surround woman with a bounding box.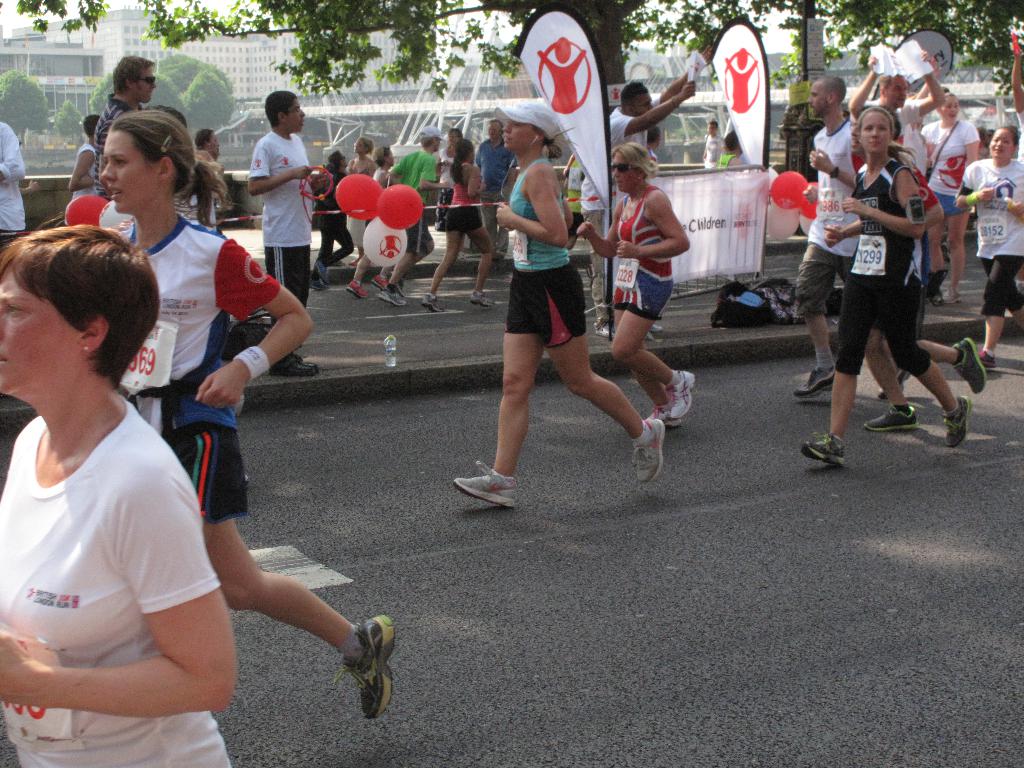
<region>95, 110, 395, 719</region>.
